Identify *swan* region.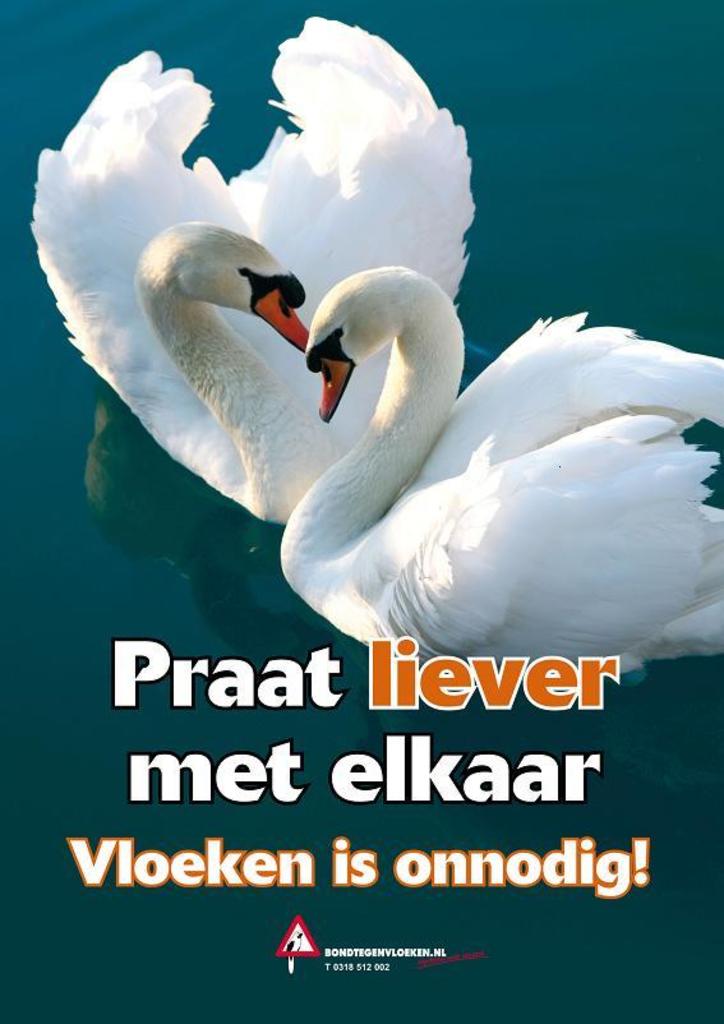
Region: l=27, t=0, r=497, b=522.
